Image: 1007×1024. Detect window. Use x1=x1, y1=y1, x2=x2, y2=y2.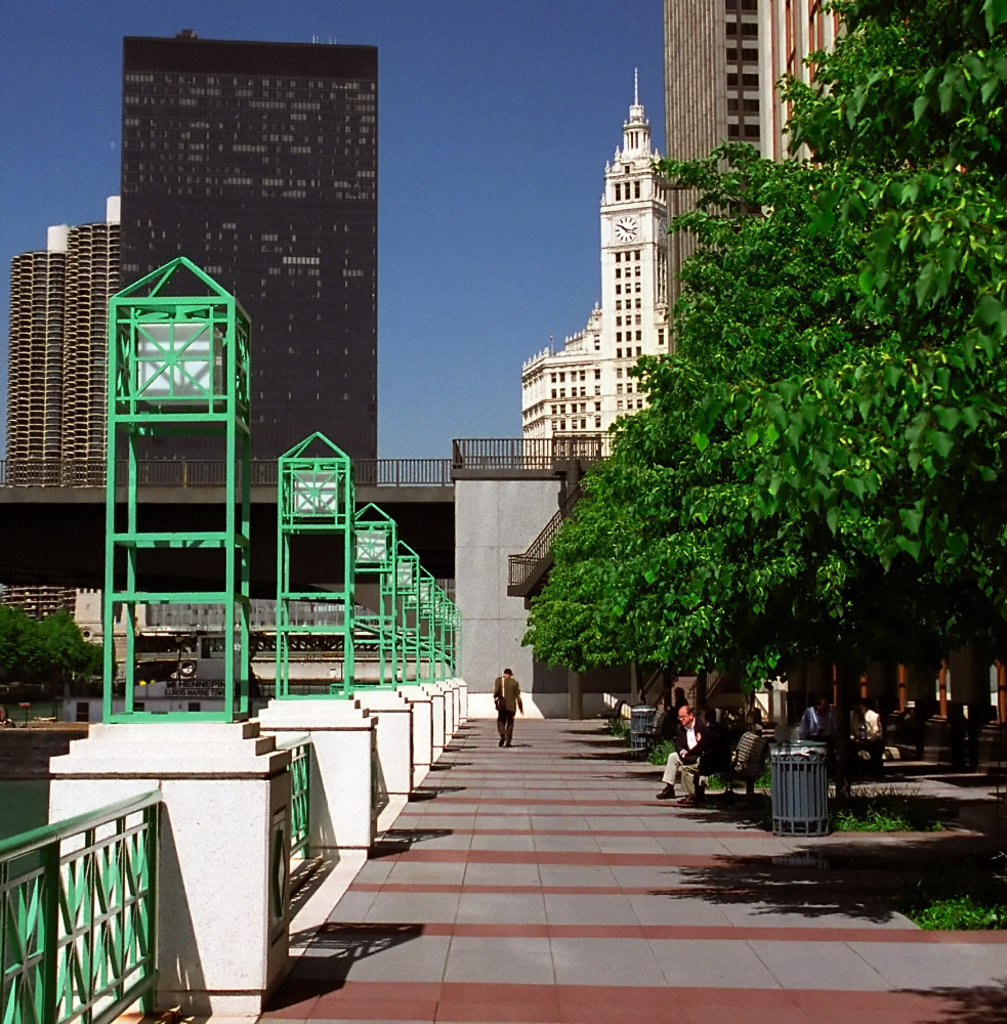
x1=729, y1=74, x2=761, y2=91.
